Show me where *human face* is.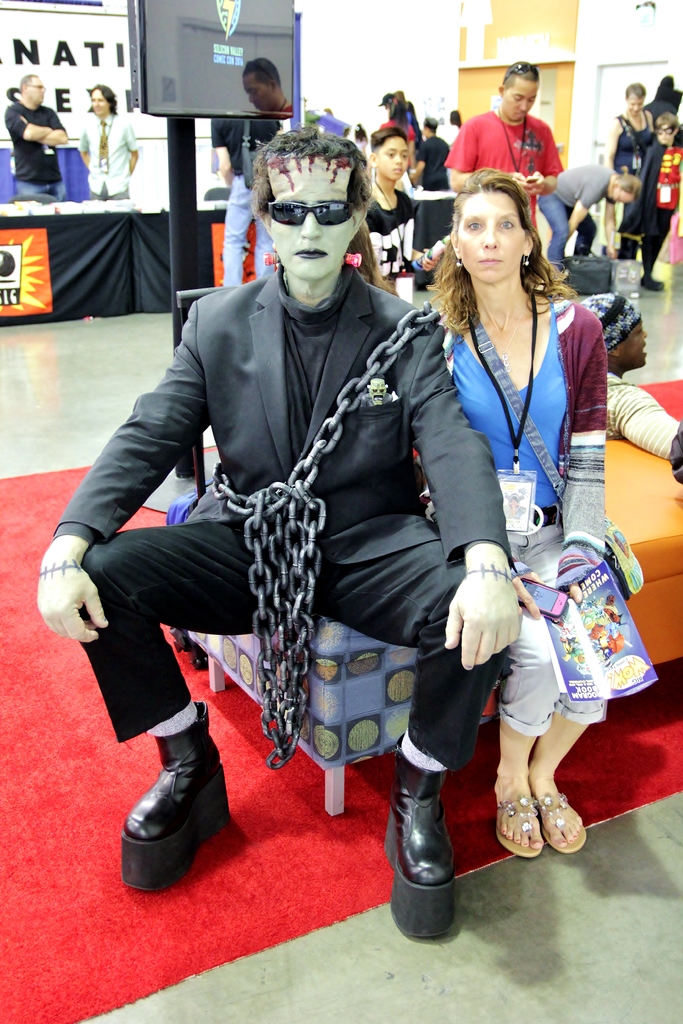
*human face* is at (x1=380, y1=134, x2=406, y2=175).
